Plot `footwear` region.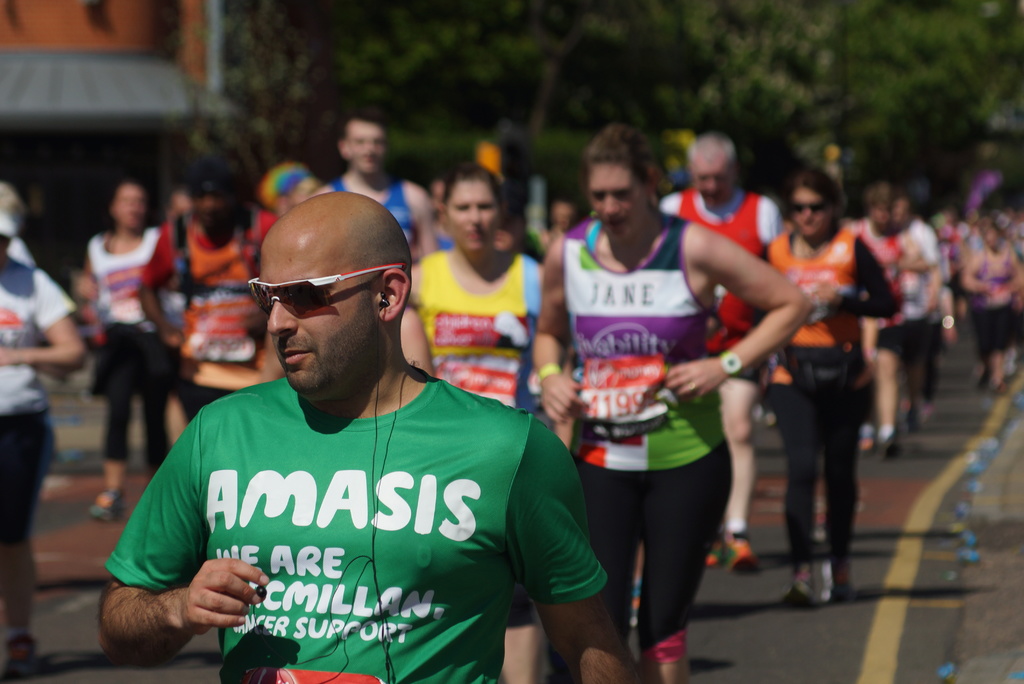
Plotted at {"x1": 880, "y1": 430, "x2": 899, "y2": 460}.
